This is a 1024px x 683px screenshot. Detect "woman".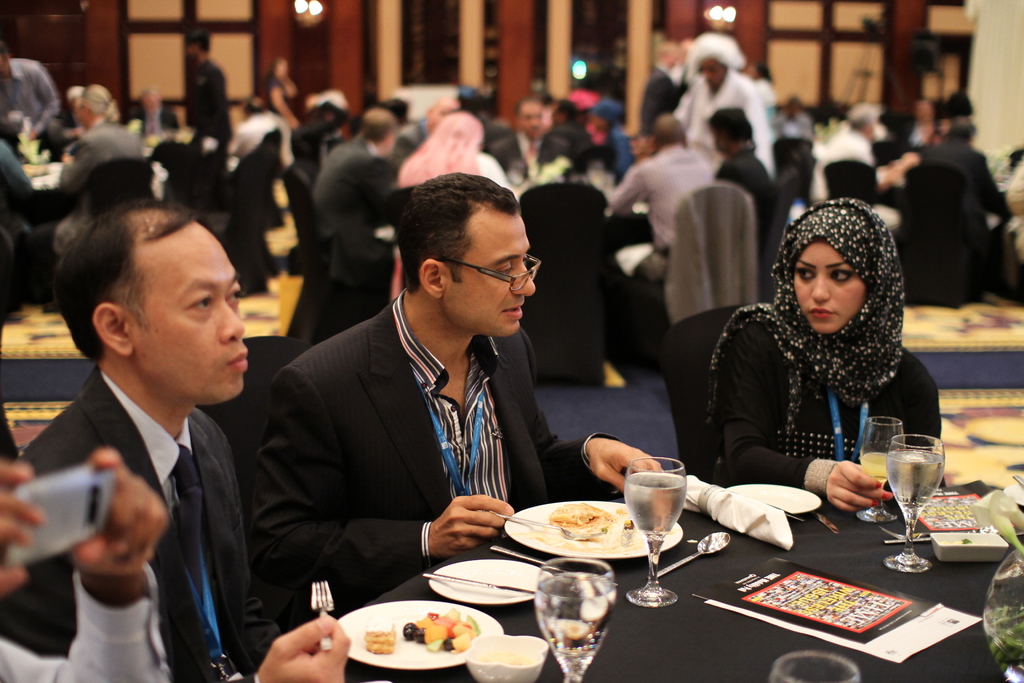
264,55,304,131.
